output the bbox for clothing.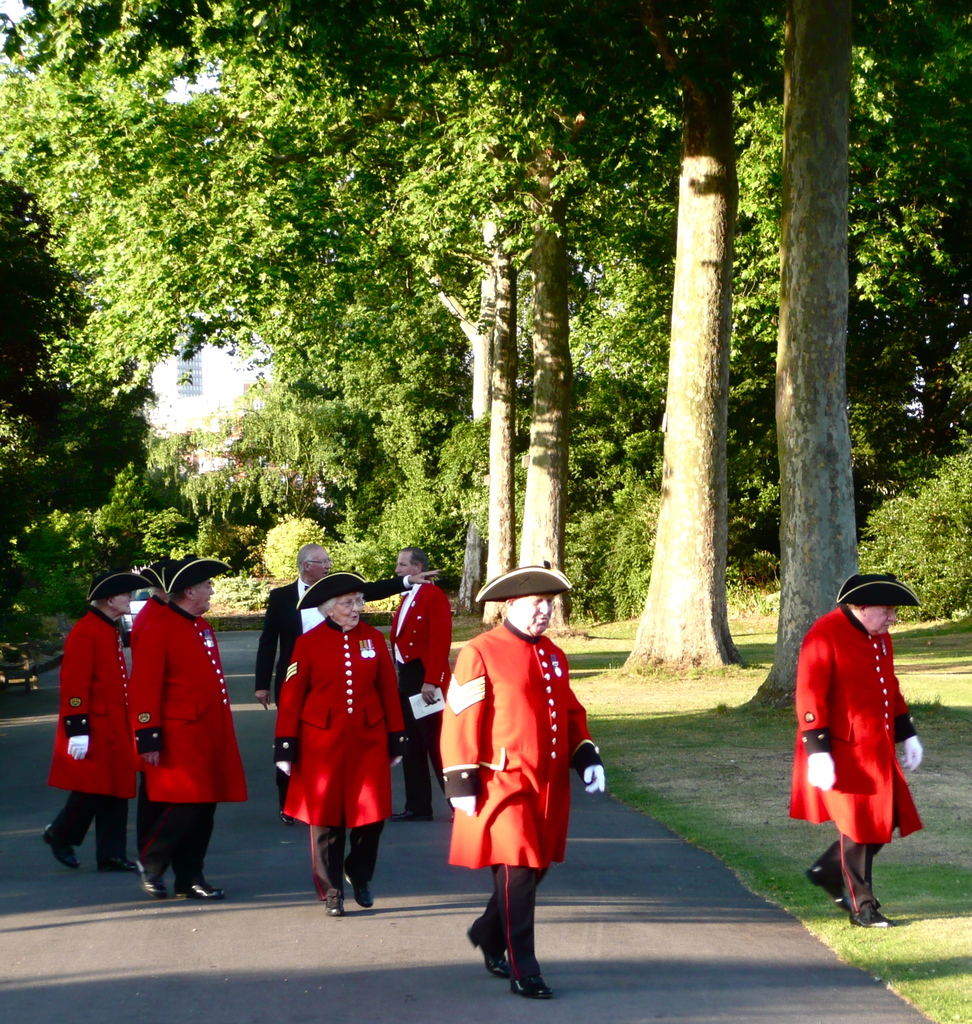
box=[384, 581, 450, 812].
